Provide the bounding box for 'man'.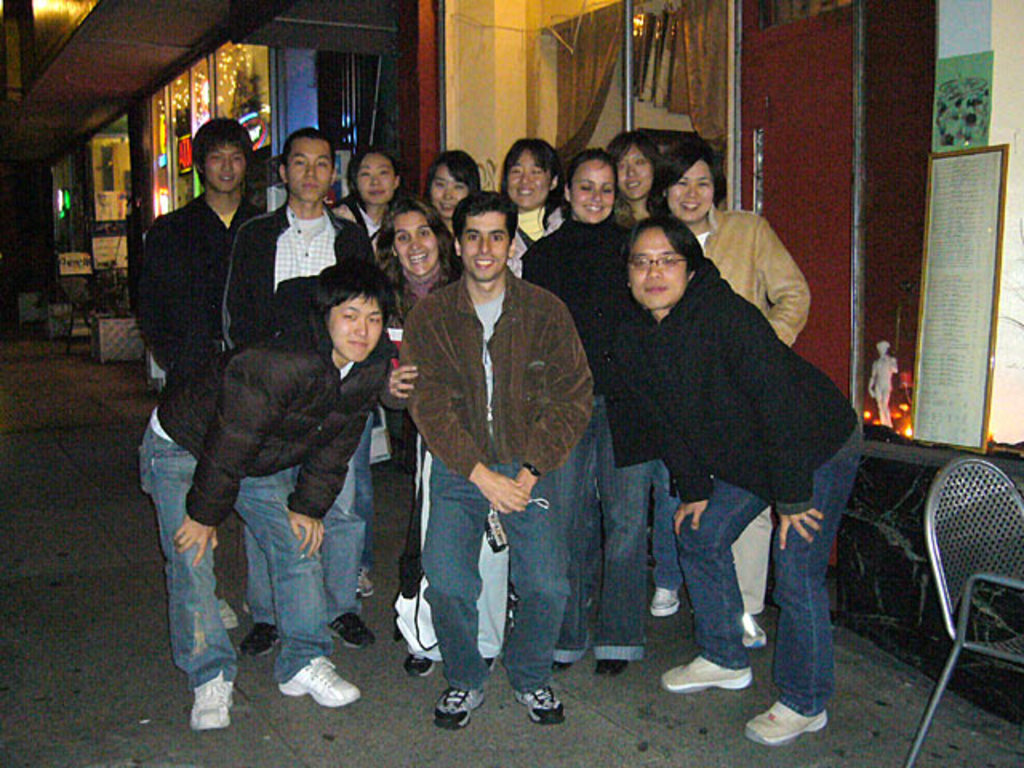
128:115:272:370.
